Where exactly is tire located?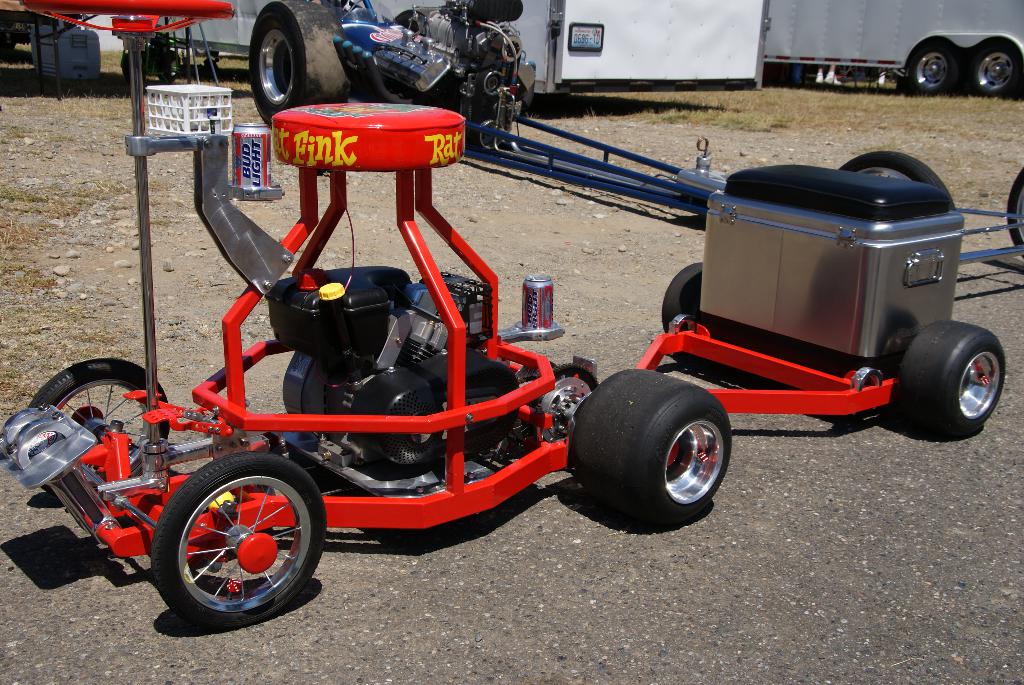
Its bounding box is (27,359,173,503).
